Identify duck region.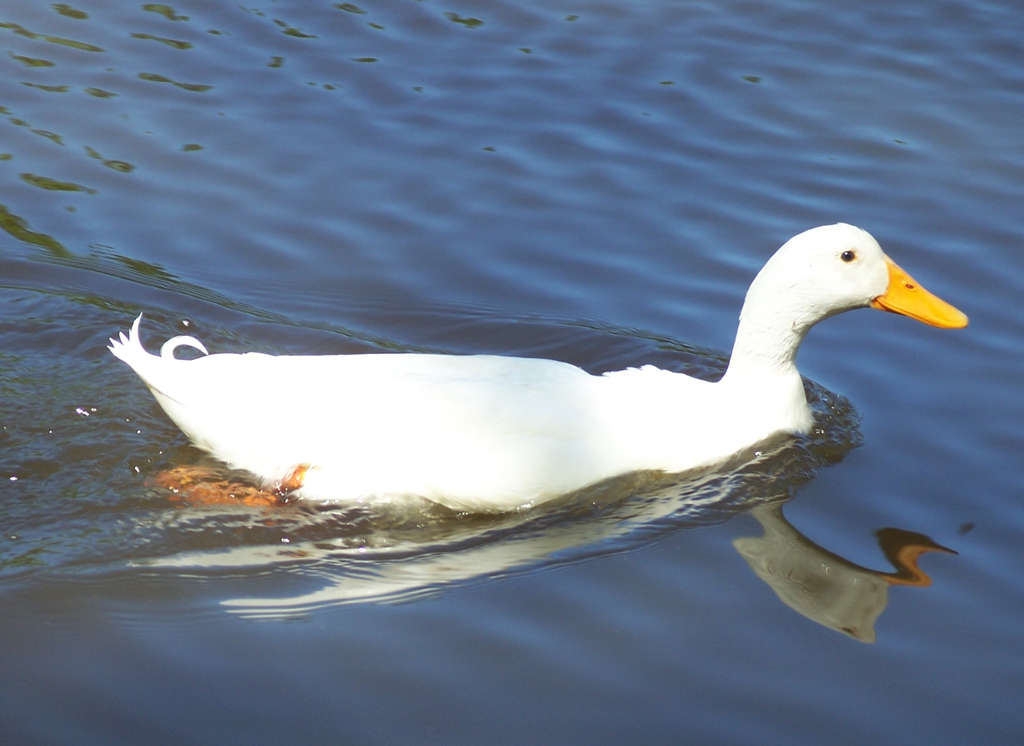
Region: rect(88, 212, 996, 542).
